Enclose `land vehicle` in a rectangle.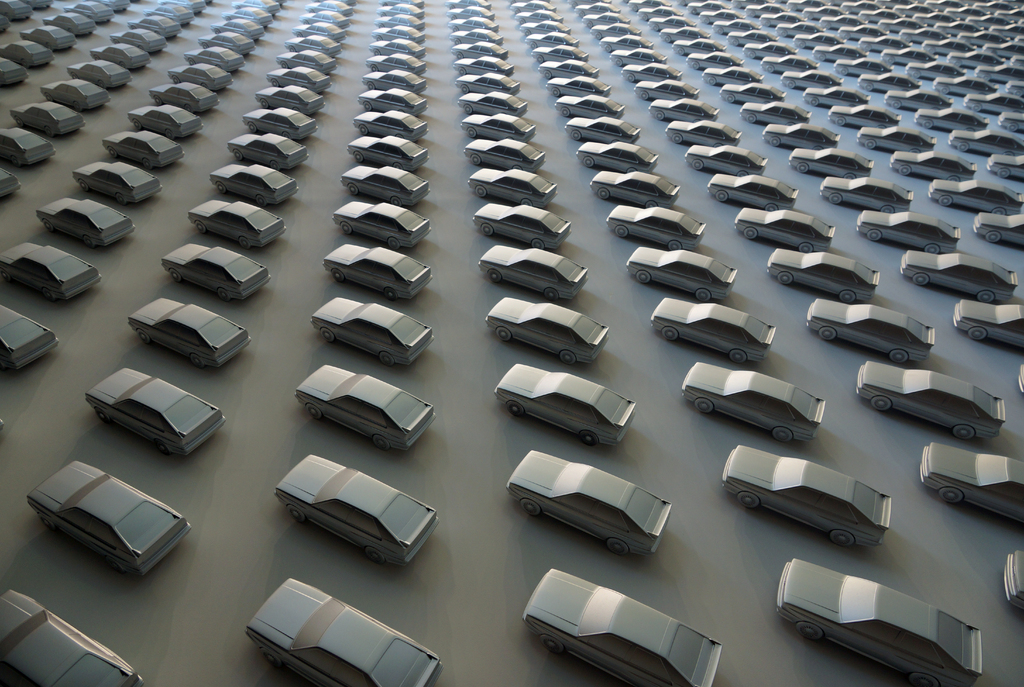
select_region(777, 20, 827, 38).
